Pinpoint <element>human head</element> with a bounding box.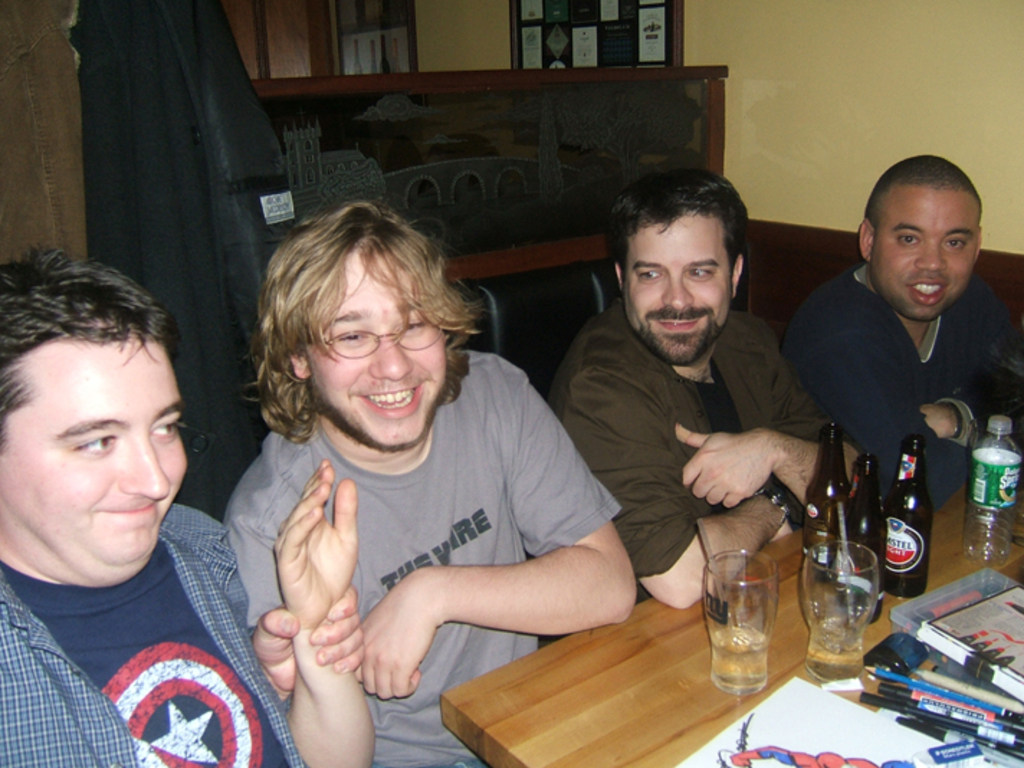
610,170,749,367.
